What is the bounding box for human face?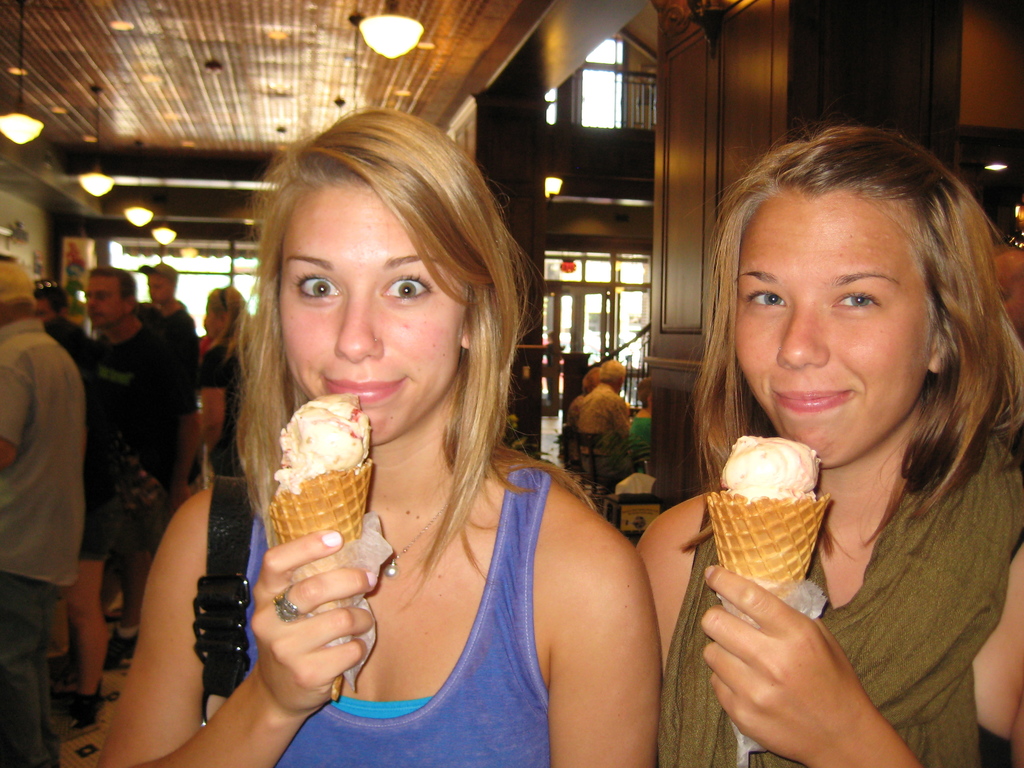
bbox(996, 250, 1023, 332).
